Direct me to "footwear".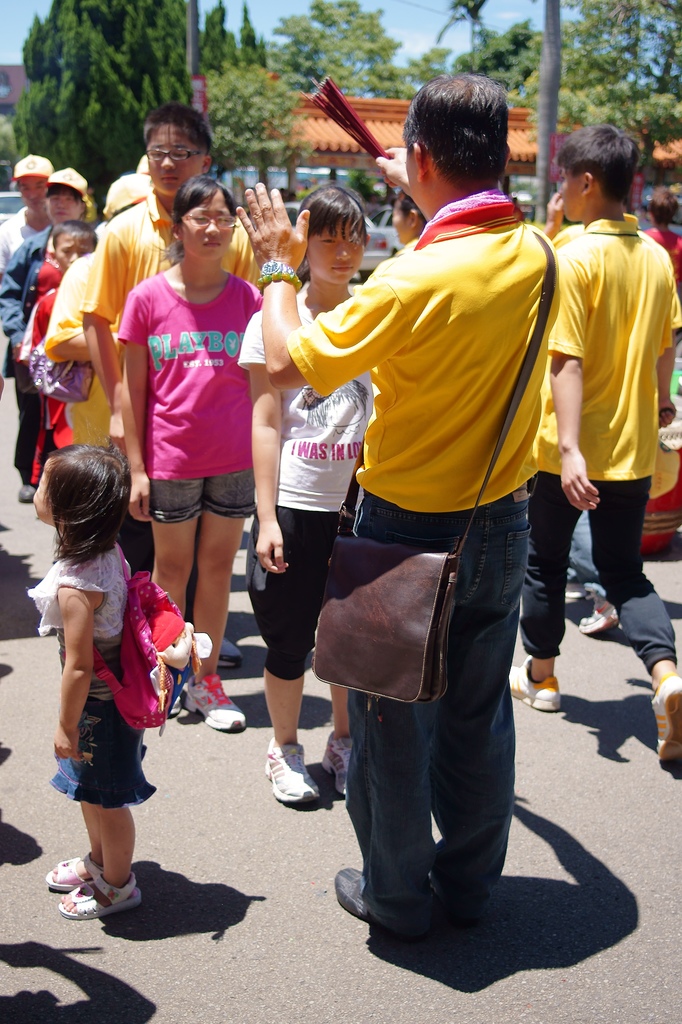
Direction: x1=183 y1=671 x2=245 y2=733.
